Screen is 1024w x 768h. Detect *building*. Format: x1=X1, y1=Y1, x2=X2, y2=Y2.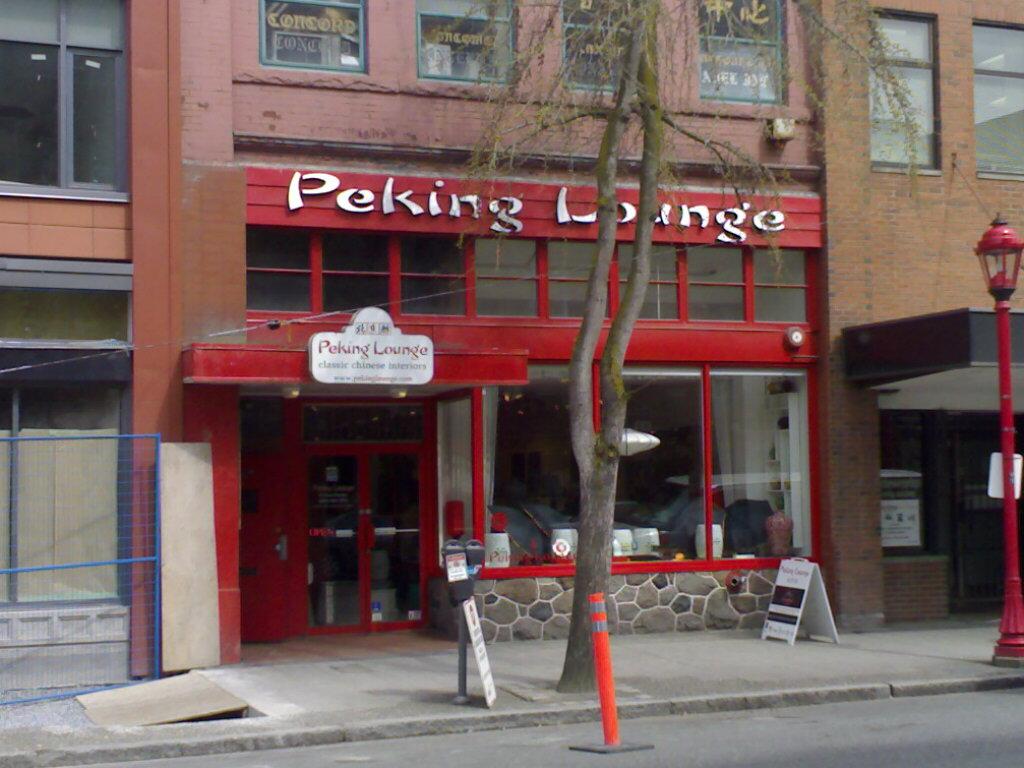
x1=0, y1=0, x2=177, y2=688.
